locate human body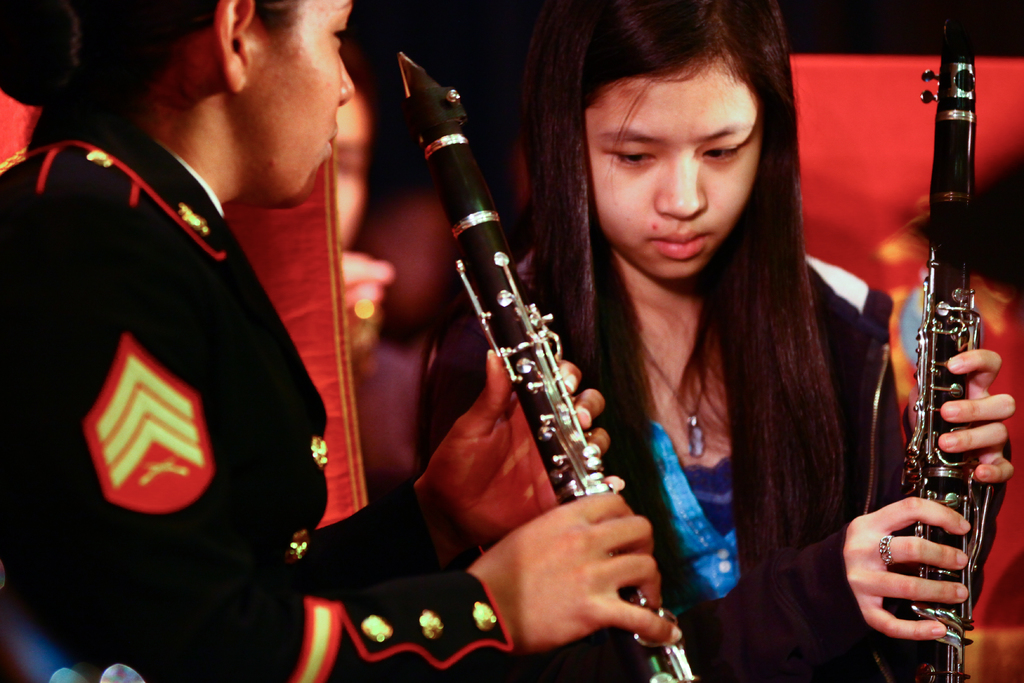
bbox(0, 0, 681, 682)
